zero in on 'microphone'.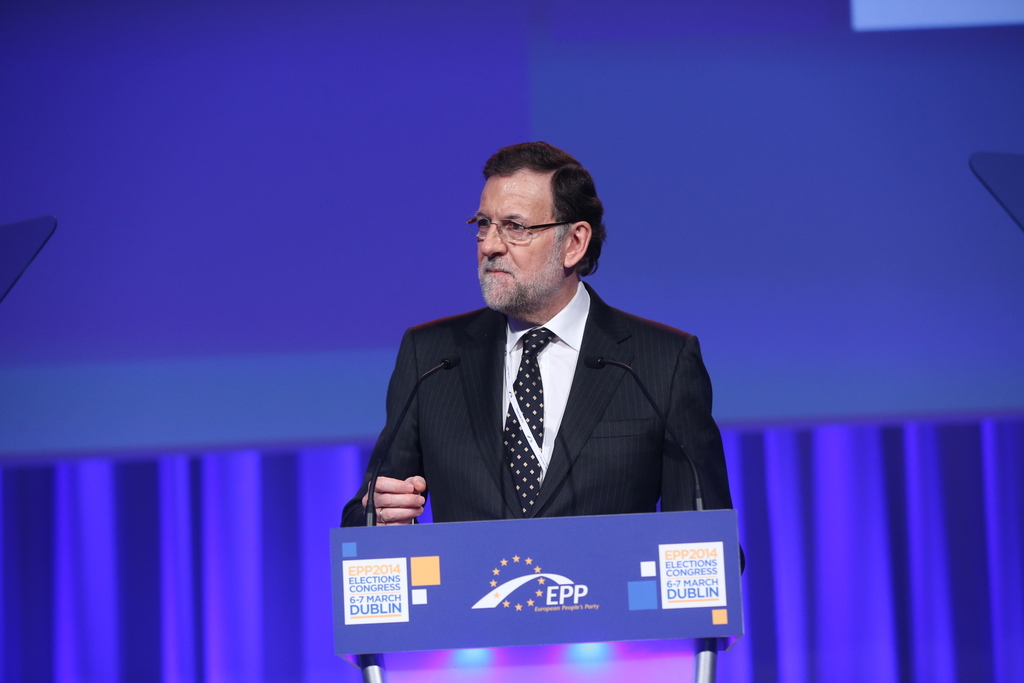
Zeroed in: <bbox>579, 352, 604, 372</bbox>.
